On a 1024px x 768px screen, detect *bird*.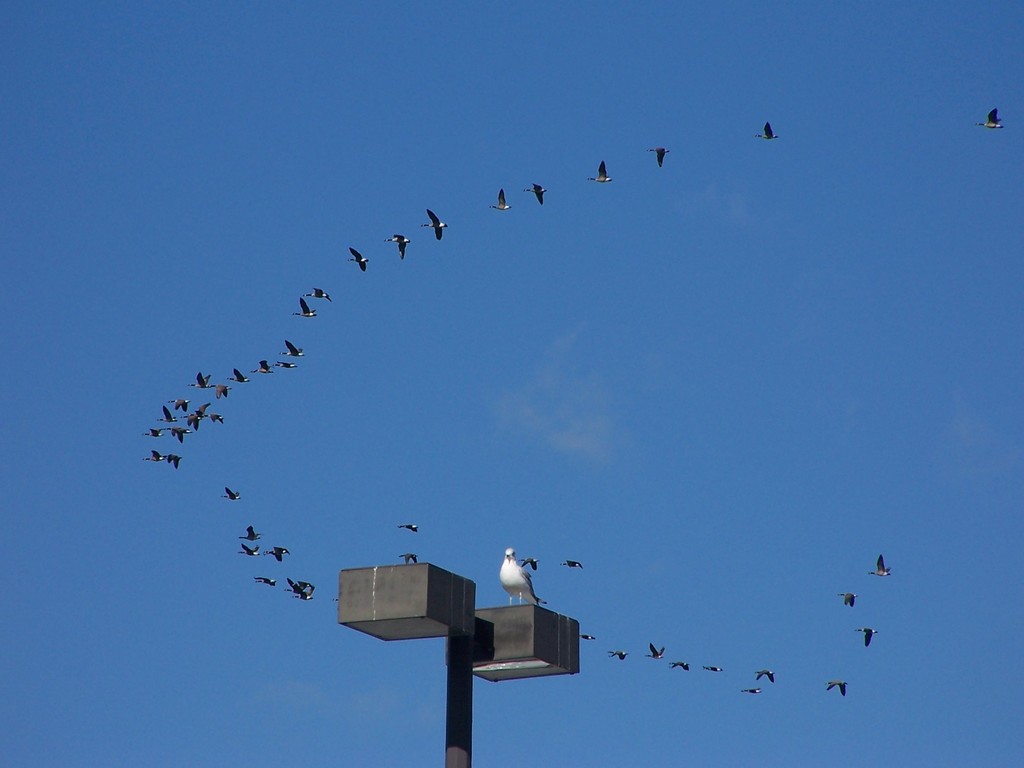
box(858, 618, 884, 648).
